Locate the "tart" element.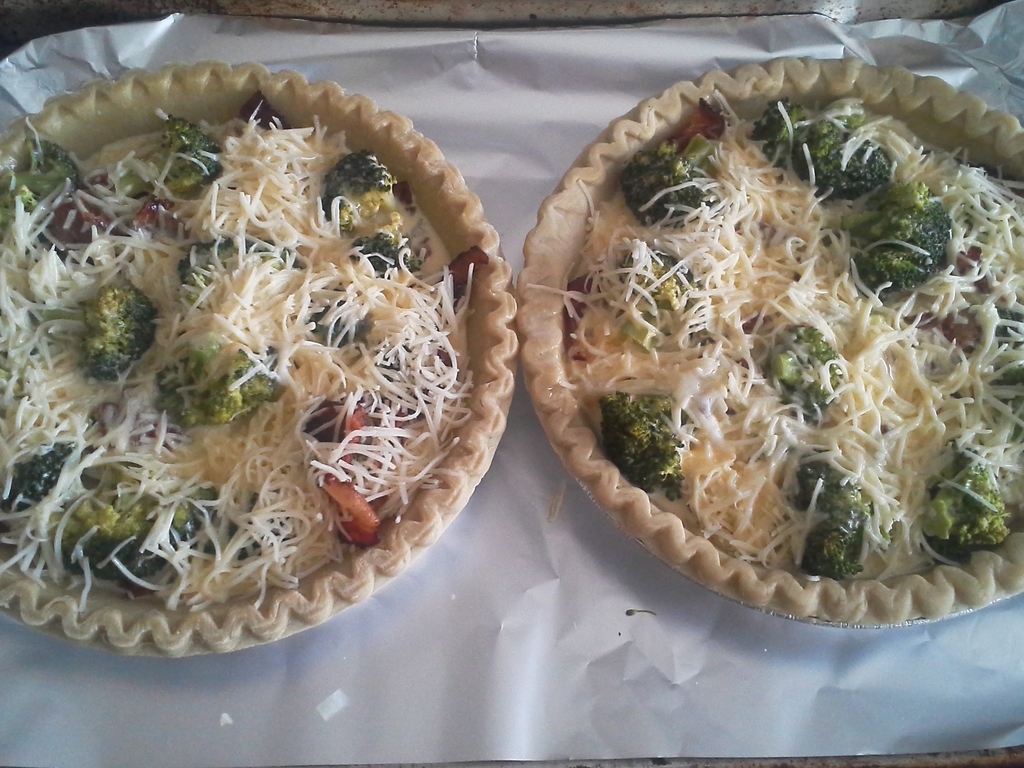
Element bbox: <box>515,53,1023,627</box>.
